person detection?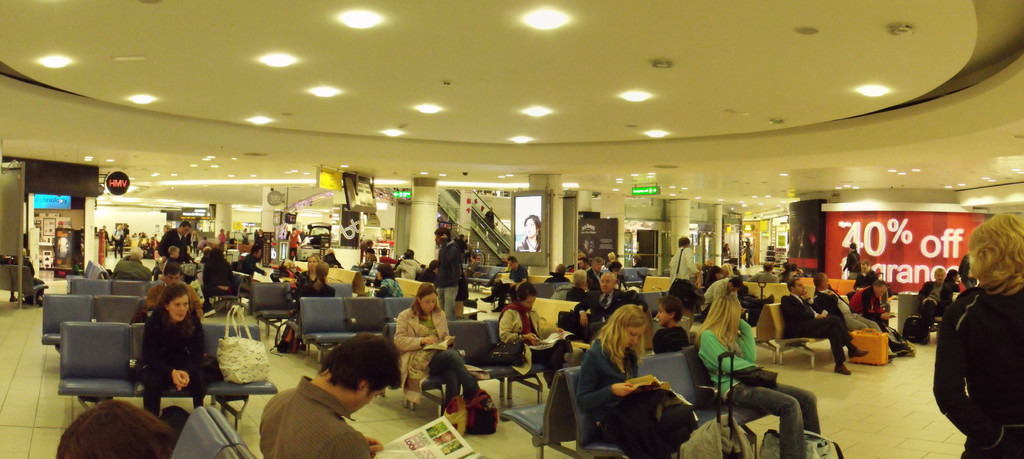
650,294,687,354
